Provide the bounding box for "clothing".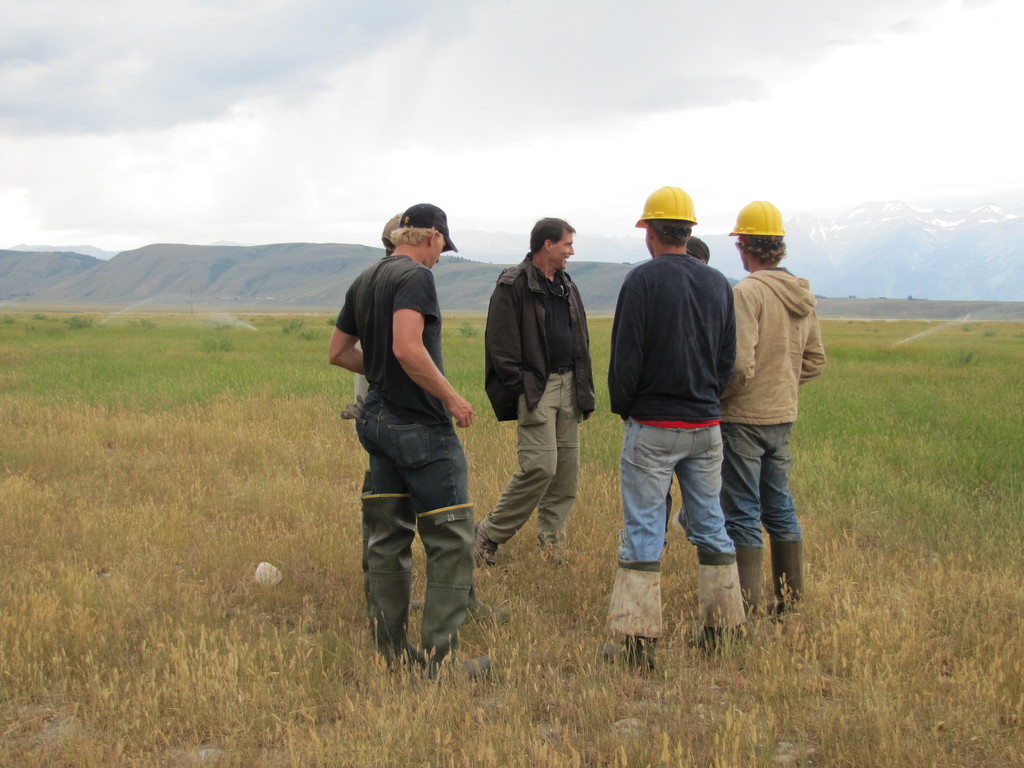
detection(608, 253, 735, 632).
